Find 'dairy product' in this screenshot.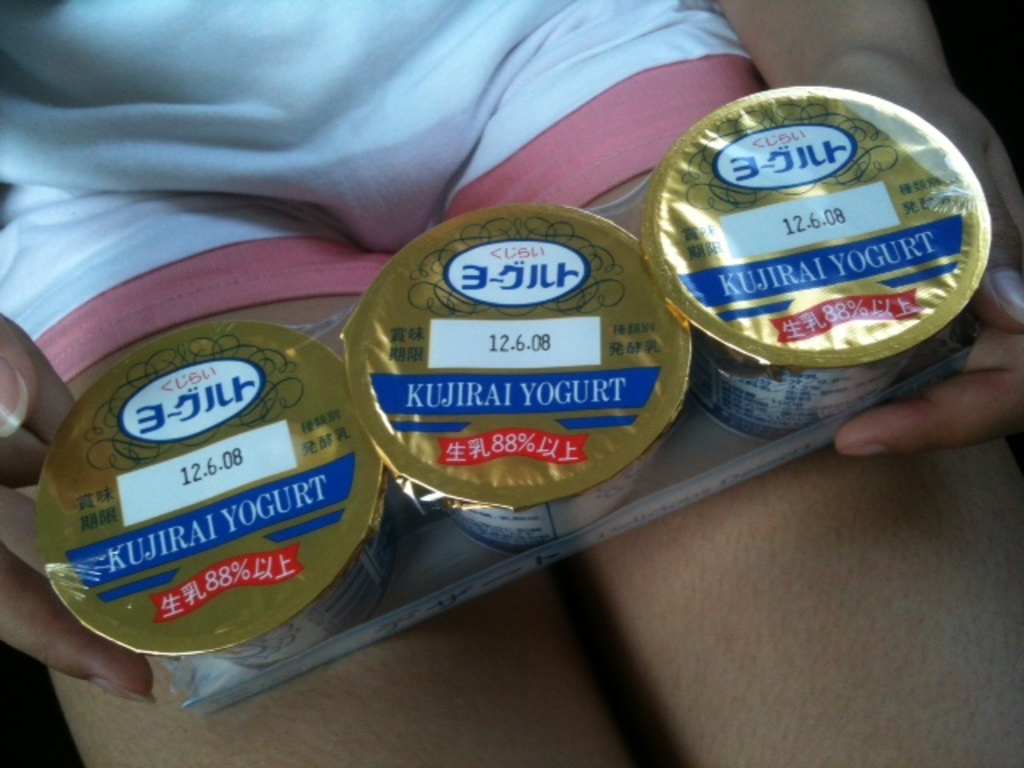
The bounding box for 'dairy product' is bbox=[50, 293, 373, 643].
